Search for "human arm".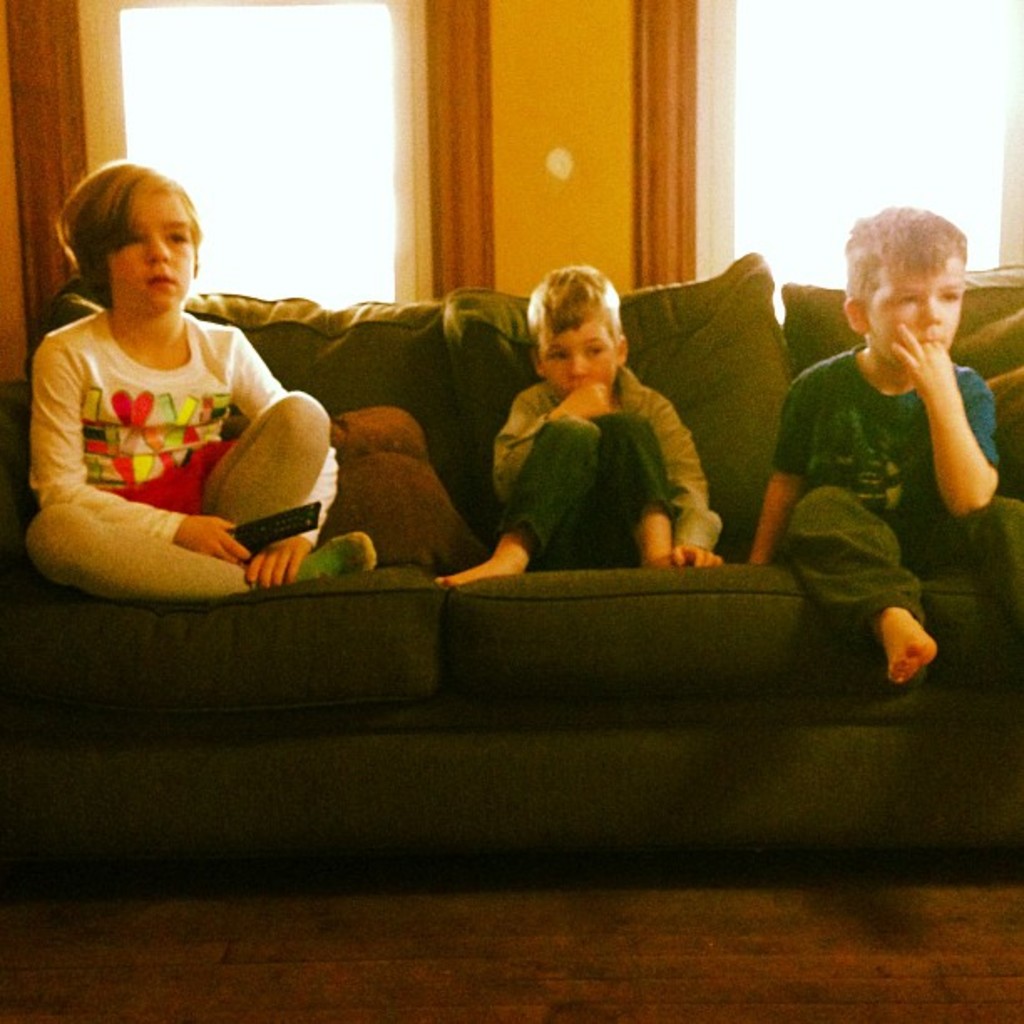
Found at l=624, t=392, r=713, b=574.
